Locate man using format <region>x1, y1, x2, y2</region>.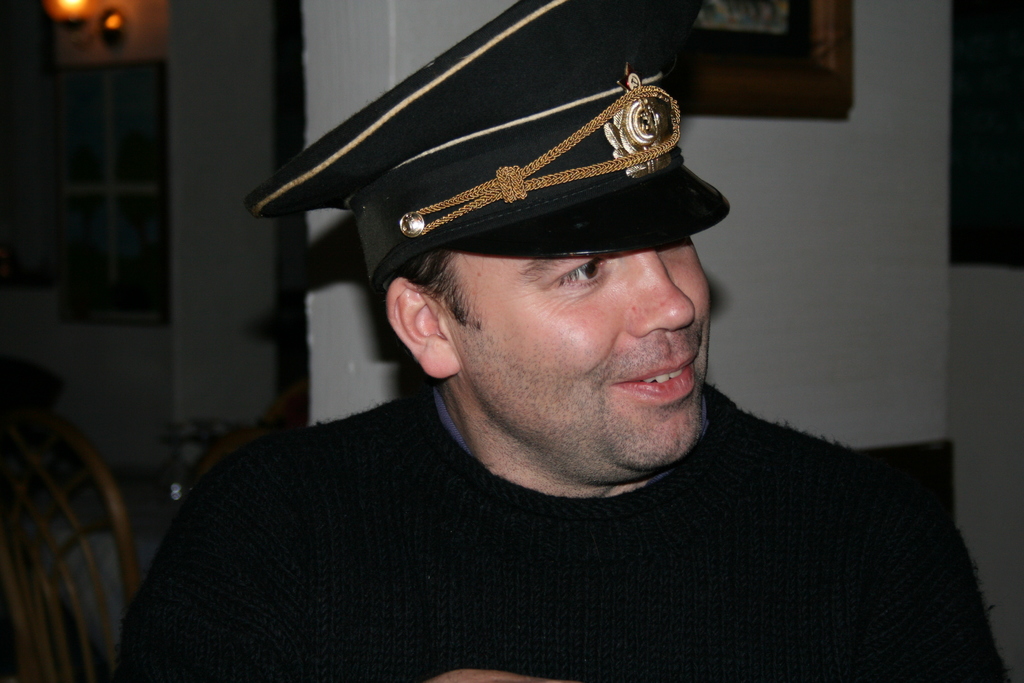
<region>114, 41, 969, 682</region>.
